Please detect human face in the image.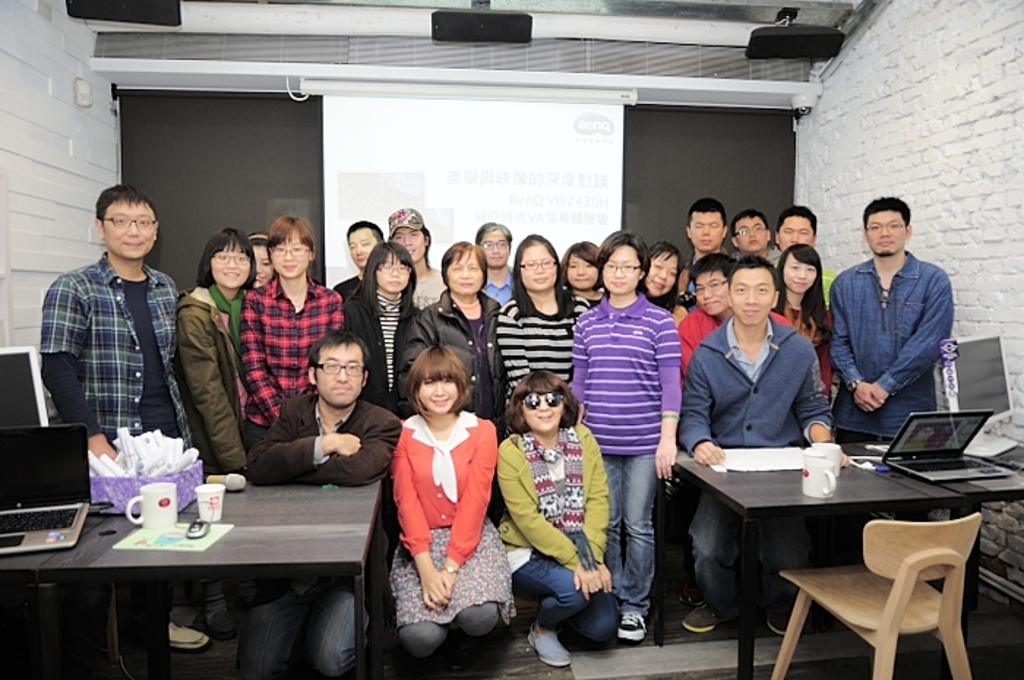
crop(648, 253, 677, 297).
